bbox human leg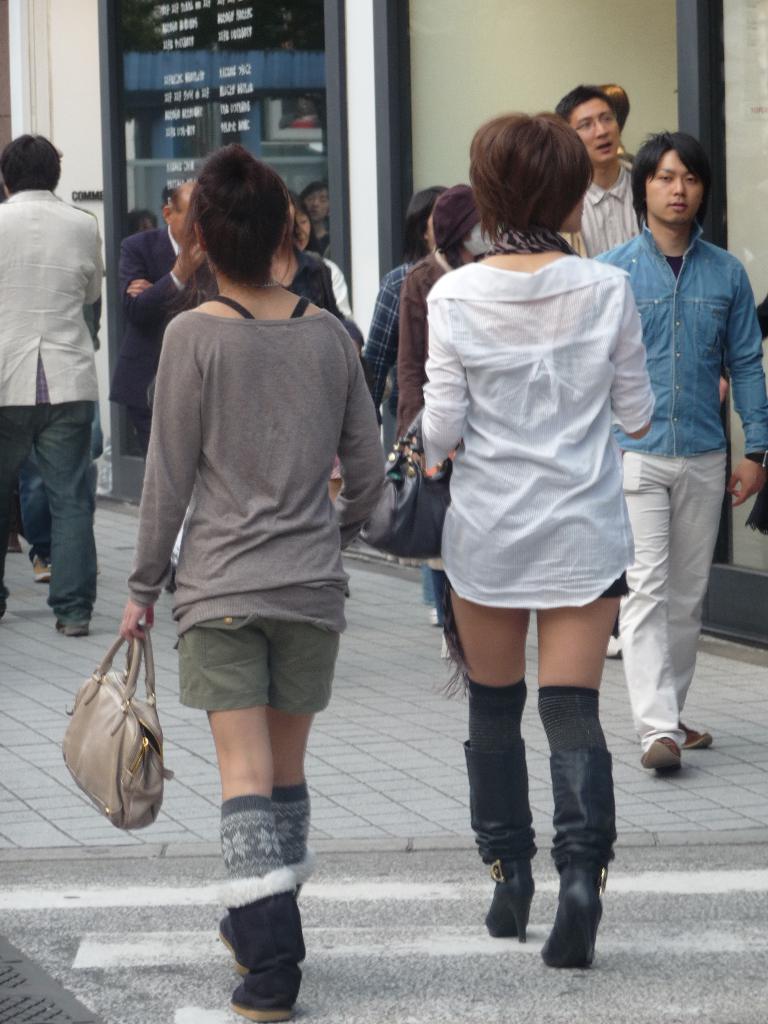
detection(539, 607, 600, 965)
